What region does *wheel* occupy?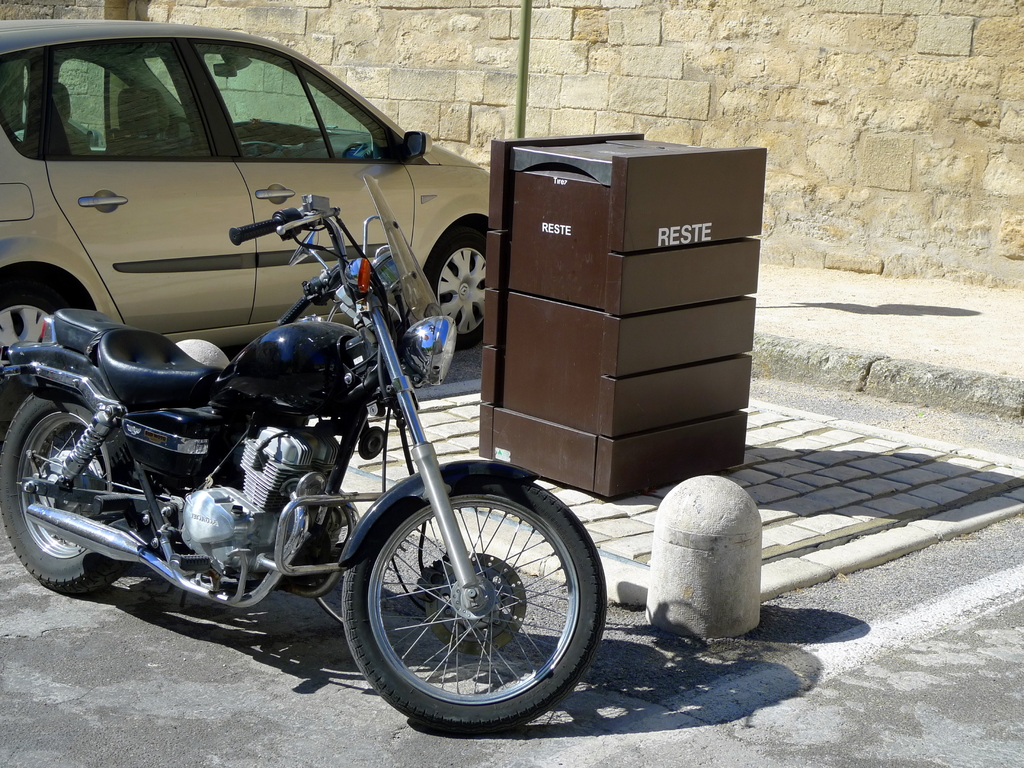
Rect(0, 385, 138, 595).
